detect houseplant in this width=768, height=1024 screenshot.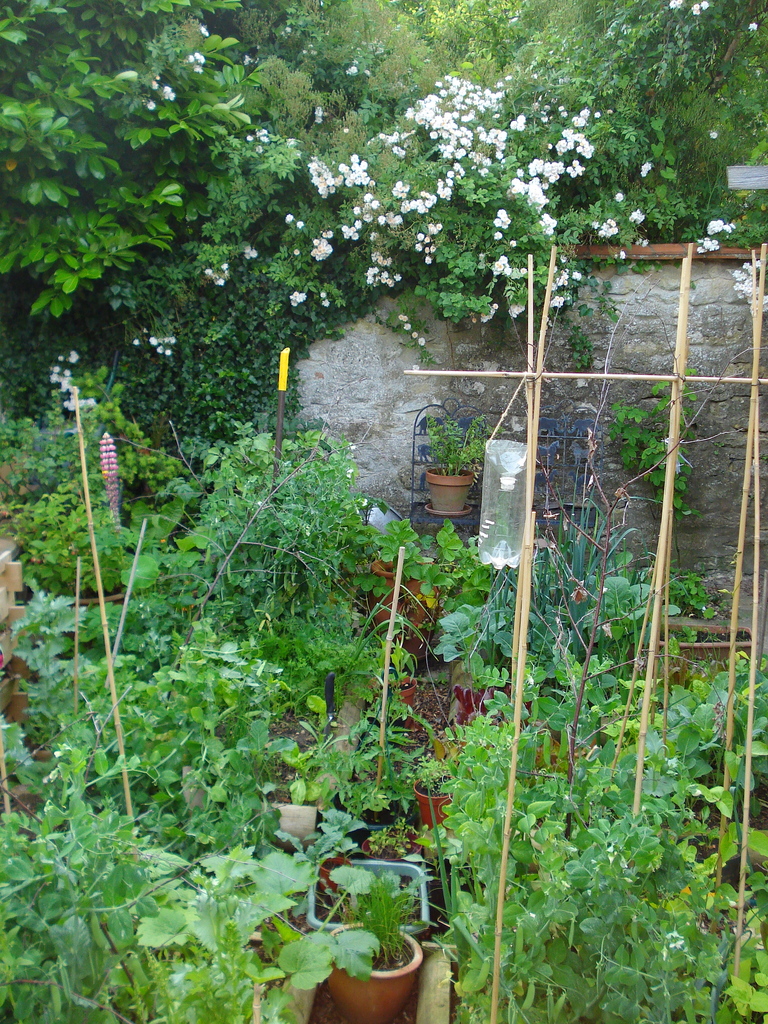
Detection: <bbox>305, 842, 432, 935</bbox>.
